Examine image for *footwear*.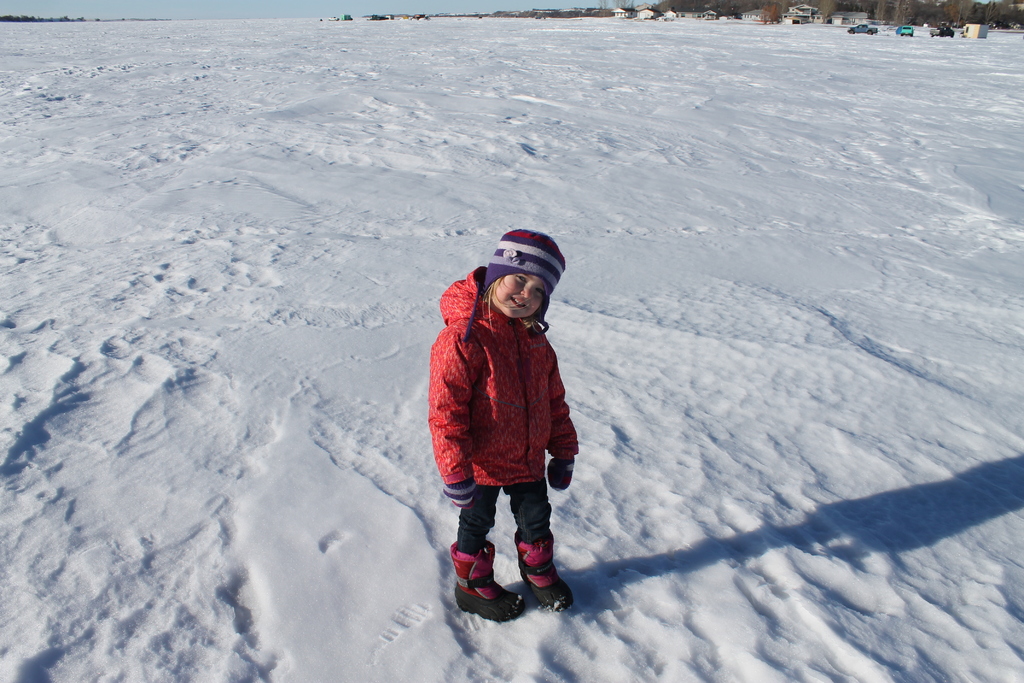
Examination result: (515, 527, 575, 618).
